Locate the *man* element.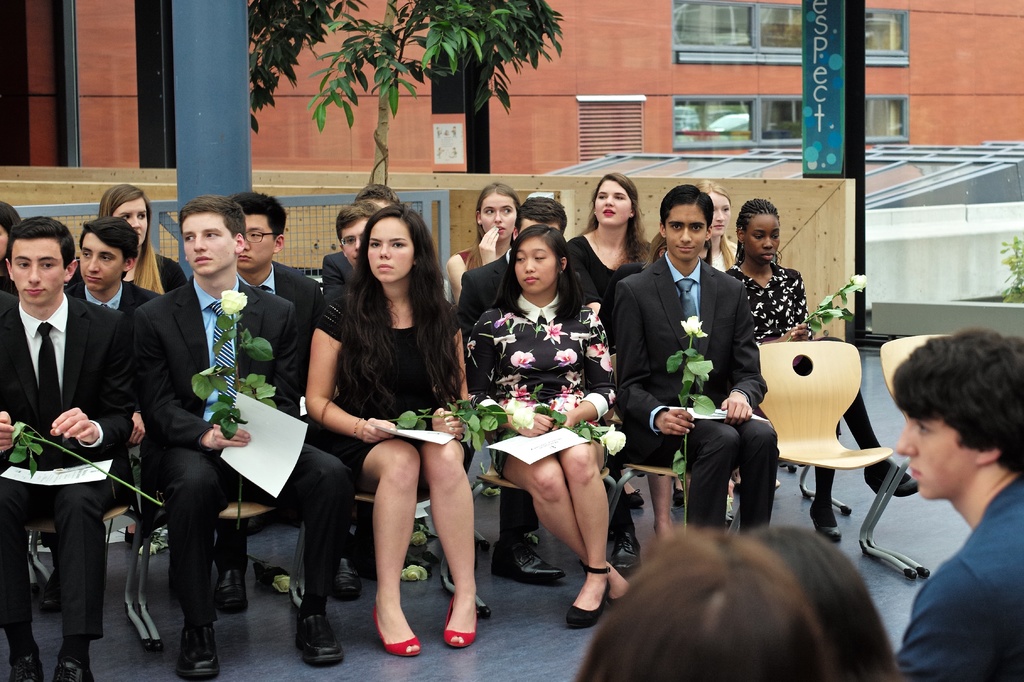
Element bbox: 5,191,161,664.
